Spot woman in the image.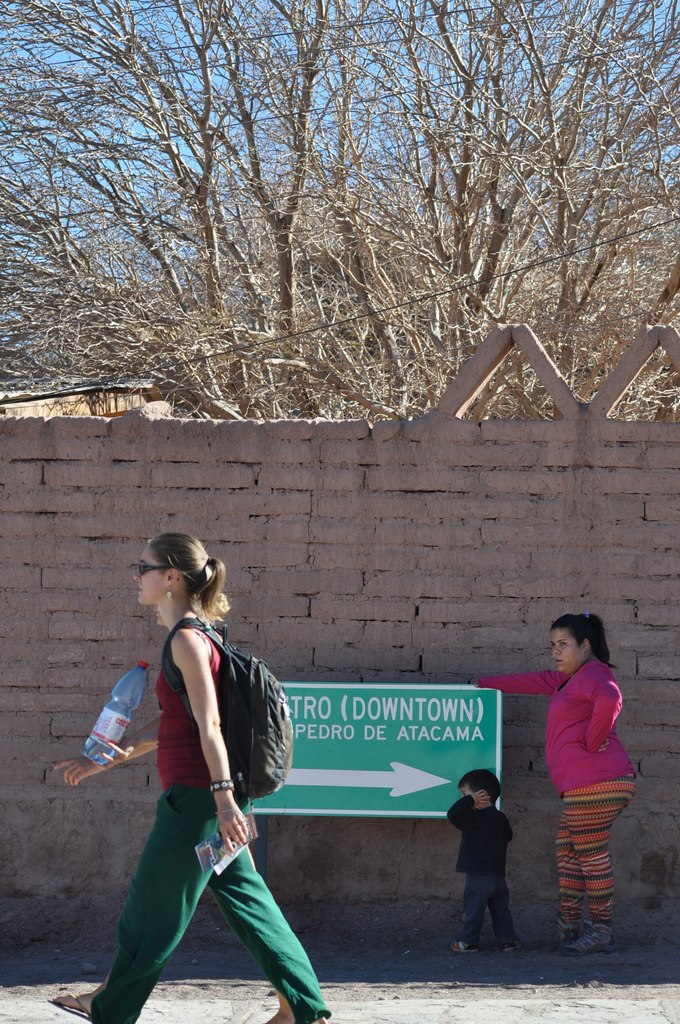
woman found at [80,535,321,1023].
